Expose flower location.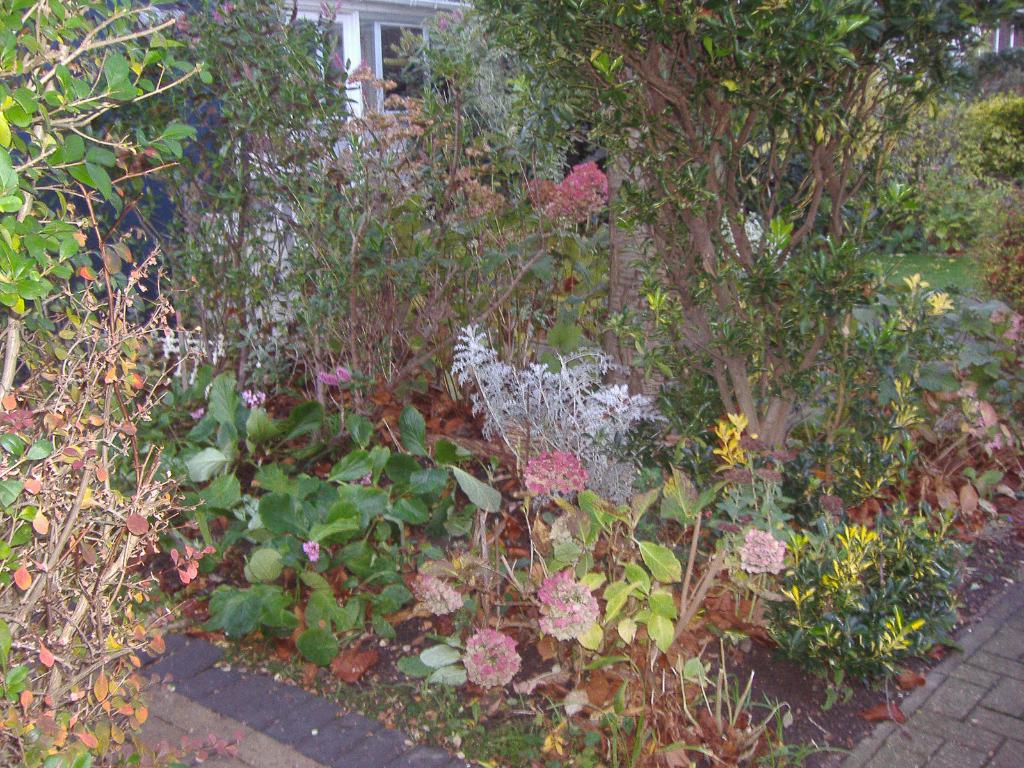
Exposed at l=323, t=360, r=340, b=384.
